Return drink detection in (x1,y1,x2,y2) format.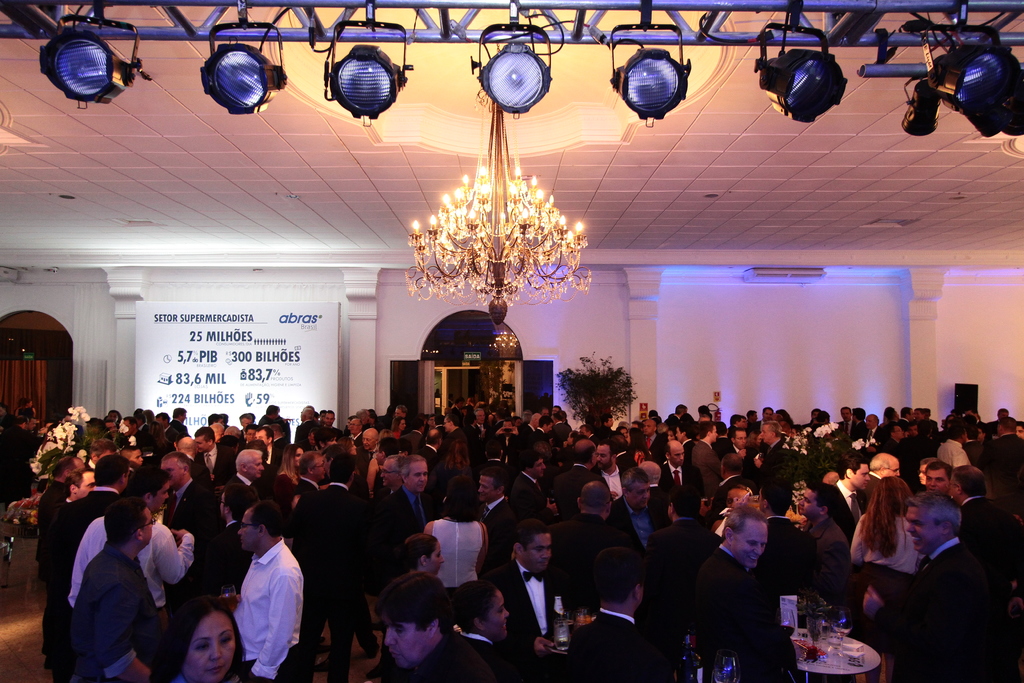
(554,595,570,638).
